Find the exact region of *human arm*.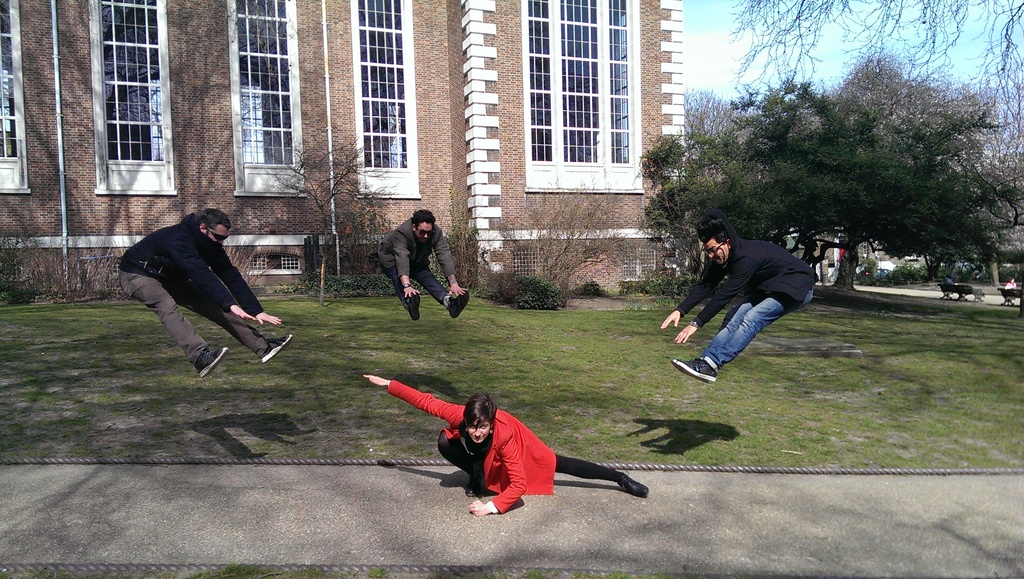
Exact region: locate(372, 373, 501, 475).
